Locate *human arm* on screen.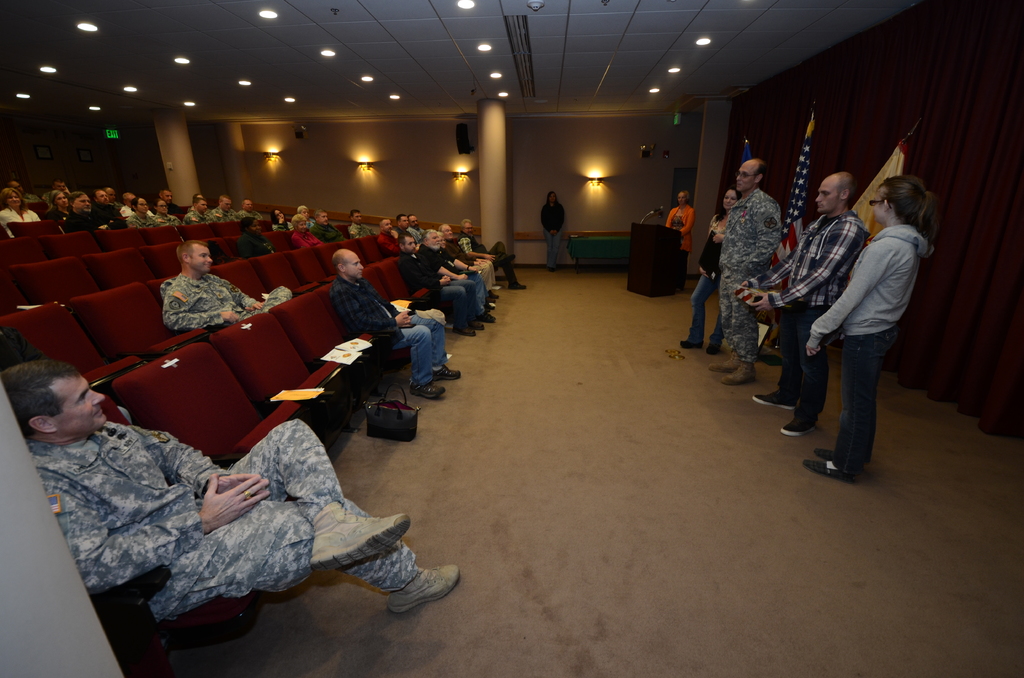
On screen at rect(726, 196, 778, 282).
